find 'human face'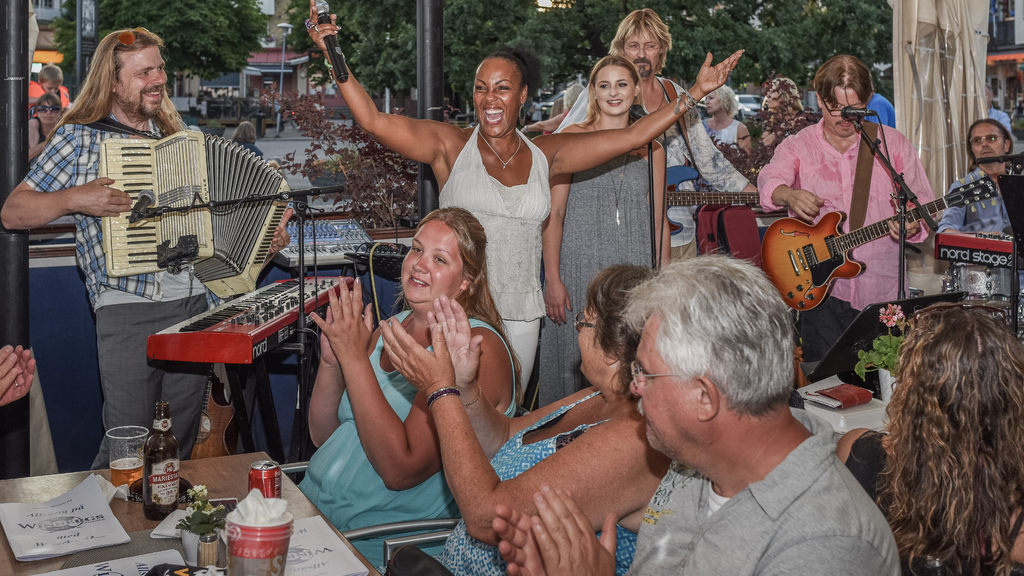
970 120 1006 164
